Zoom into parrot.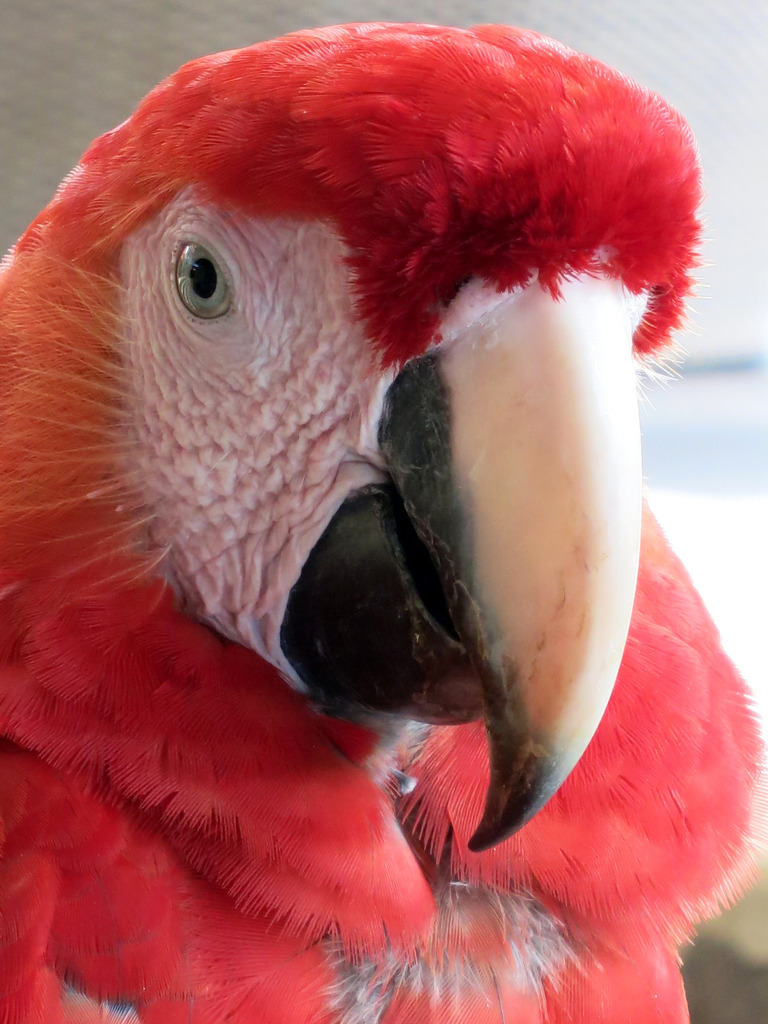
Zoom target: box(0, 15, 767, 1023).
